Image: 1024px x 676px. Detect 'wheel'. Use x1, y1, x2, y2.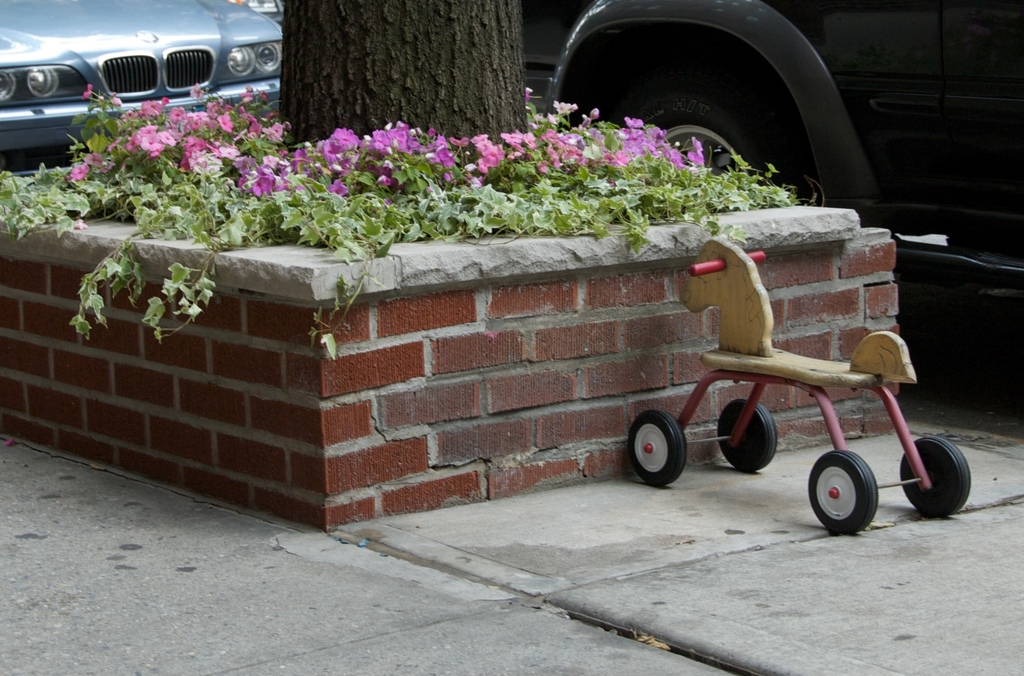
721, 399, 780, 469.
